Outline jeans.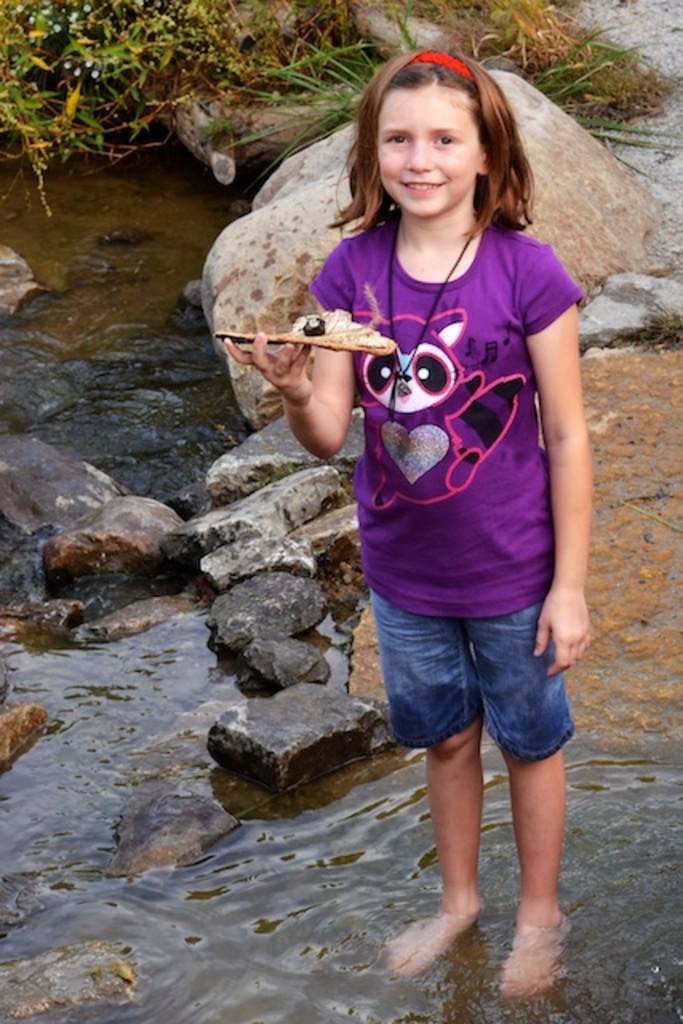
Outline: 377 589 577 771.
